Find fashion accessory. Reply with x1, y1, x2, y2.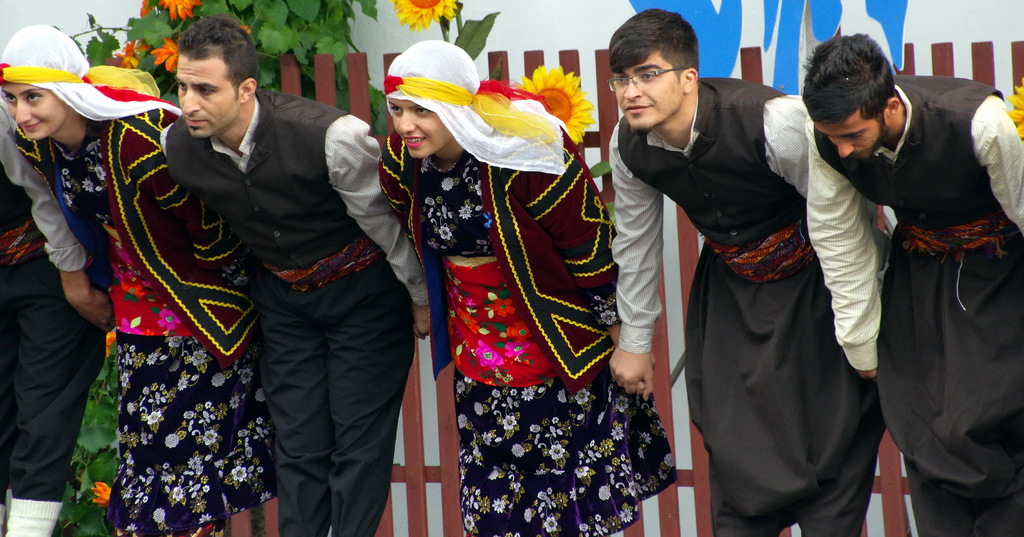
605, 63, 689, 91.
